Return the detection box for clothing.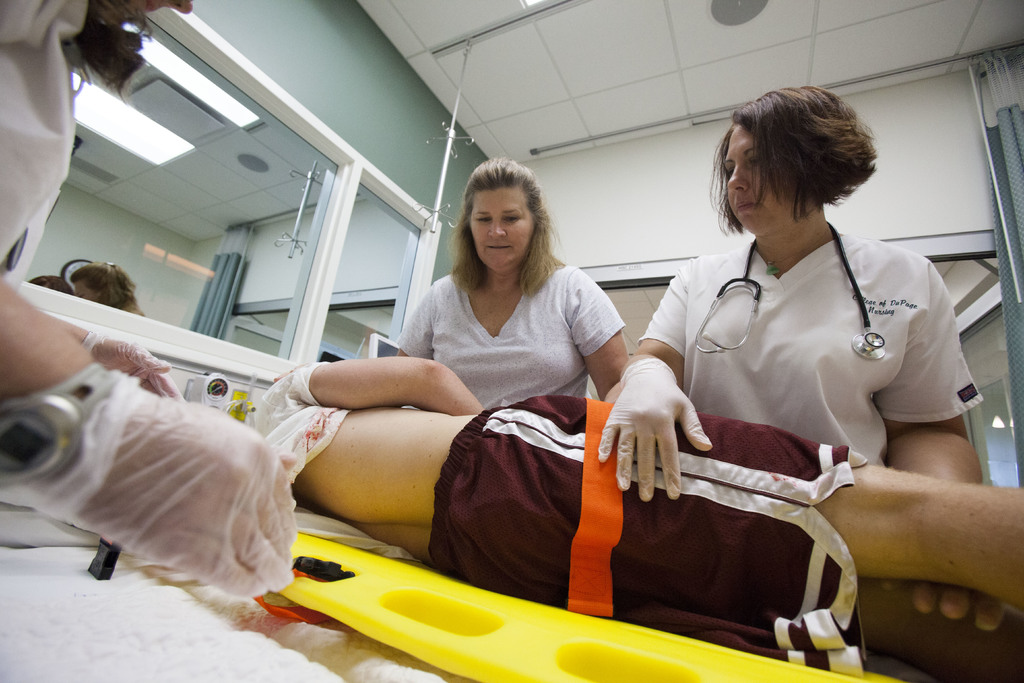
bbox(420, 393, 871, 679).
